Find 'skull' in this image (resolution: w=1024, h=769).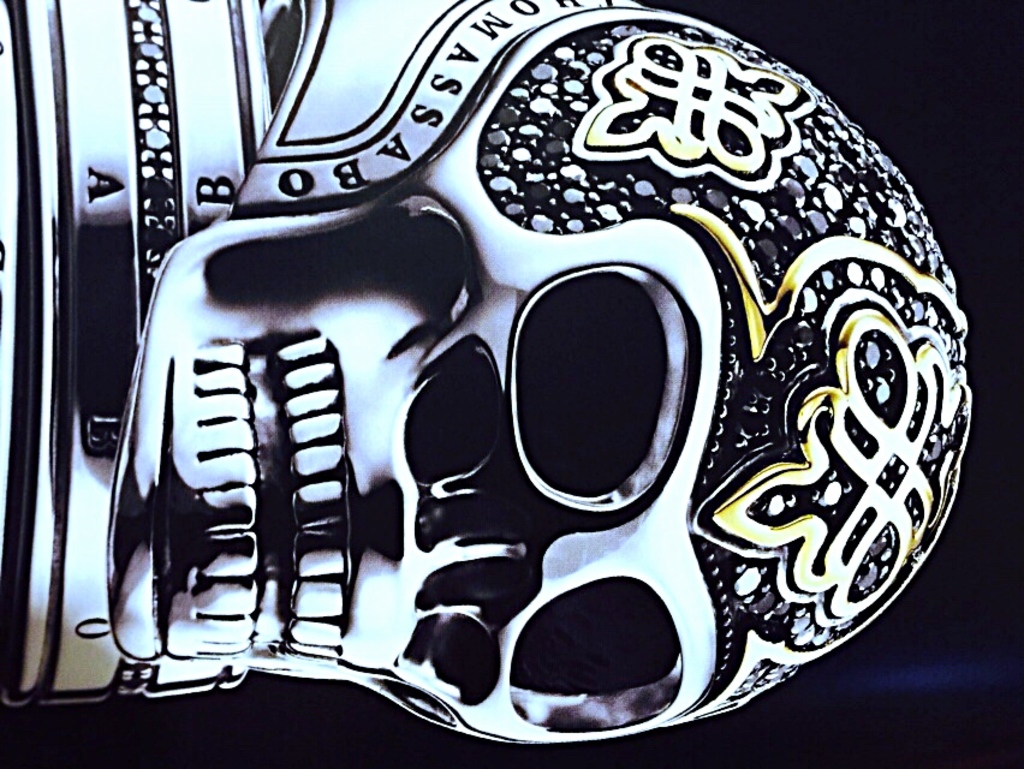
crop(136, 0, 886, 768).
